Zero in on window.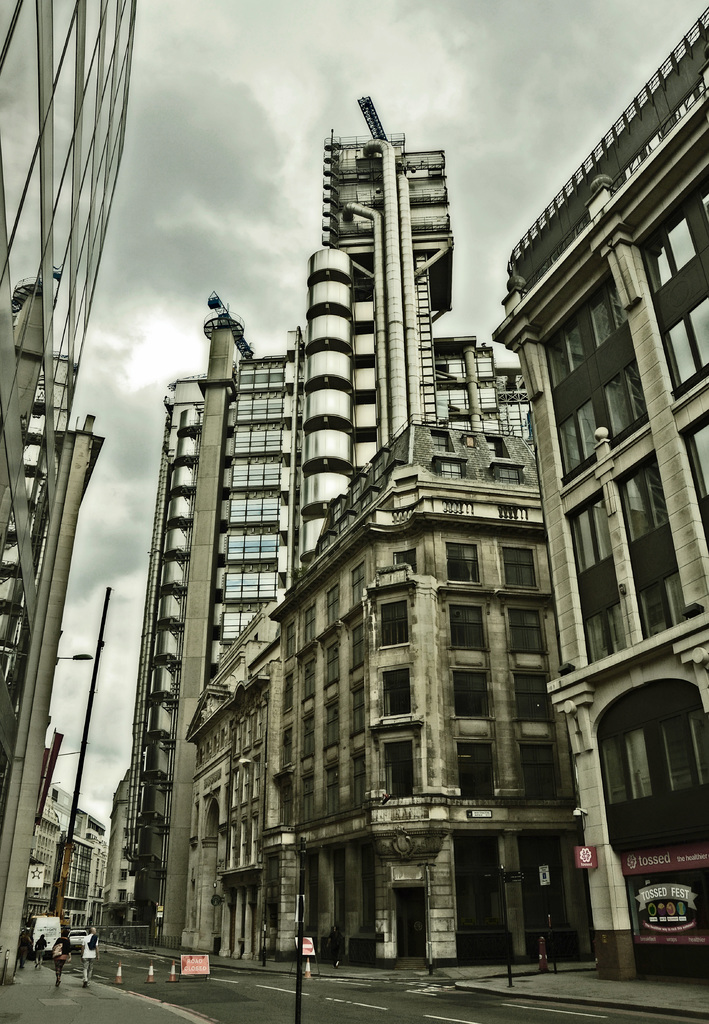
Zeroed in: (x1=326, y1=765, x2=340, y2=818).
